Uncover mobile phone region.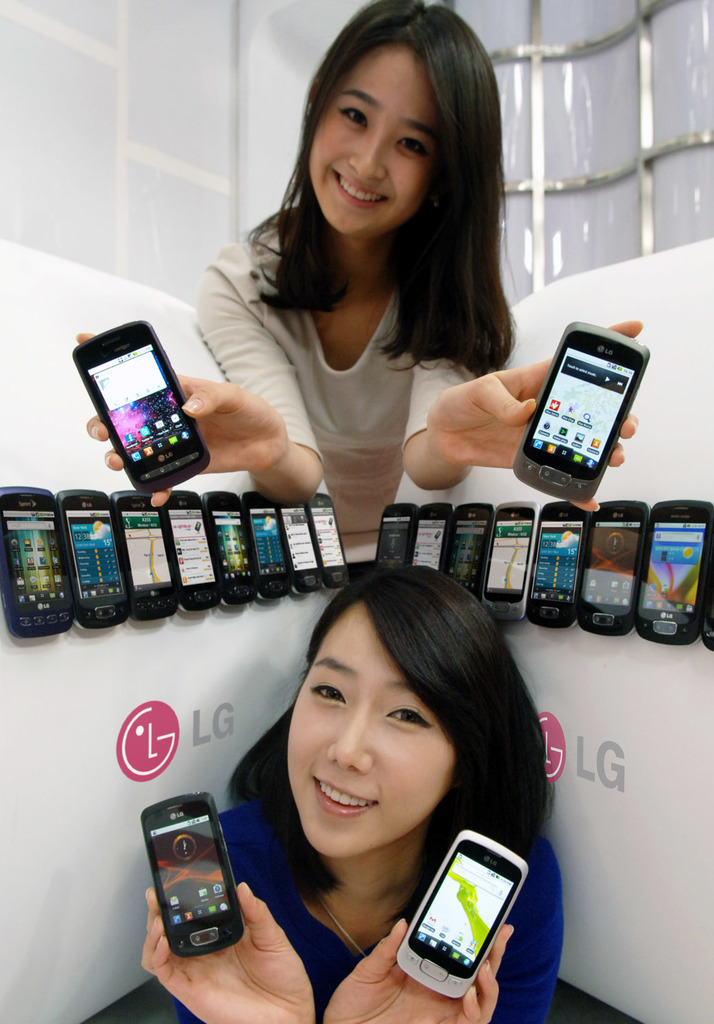
Uncovered: [374,504,418,574].
